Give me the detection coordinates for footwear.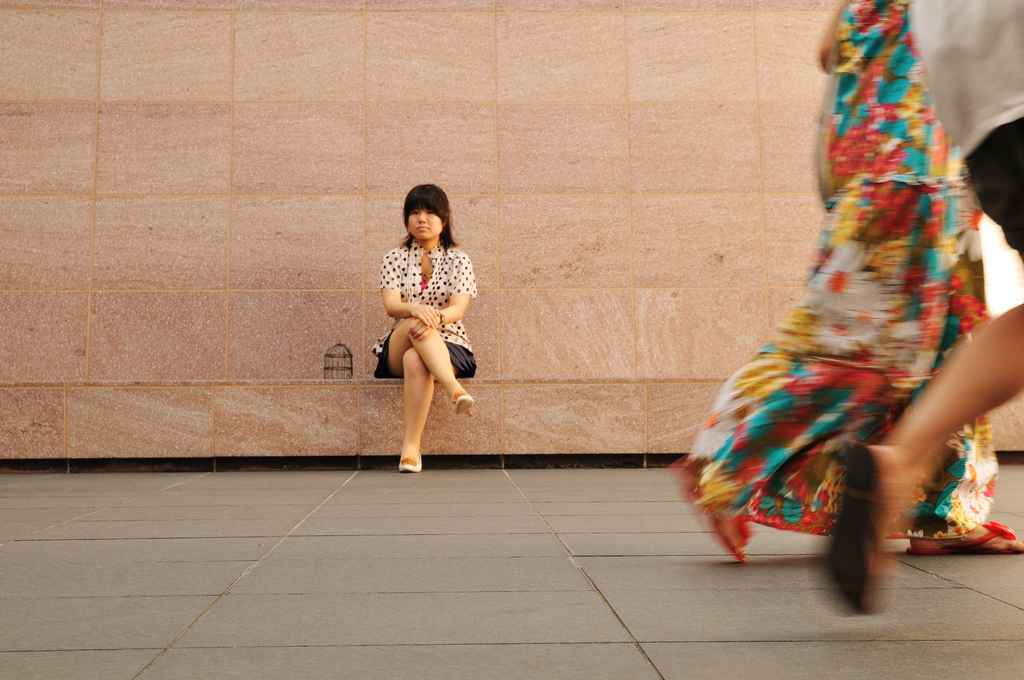
x1=447 y1=392 x2=476 y2=419.
